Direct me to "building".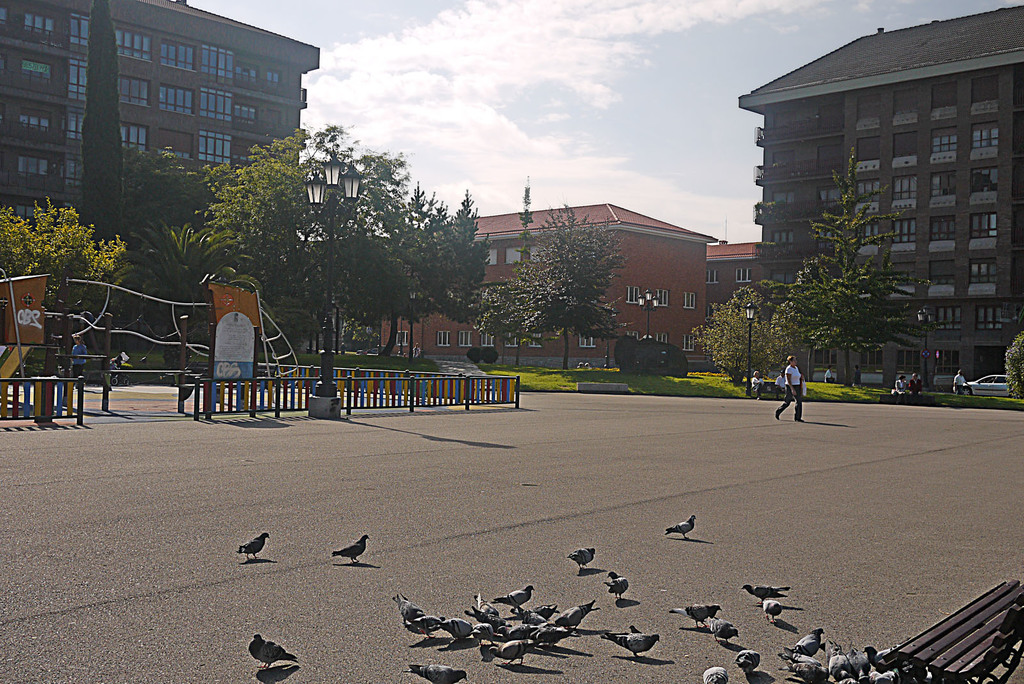
Direction: x1=0, y1=0, x2=320, y2=340.
